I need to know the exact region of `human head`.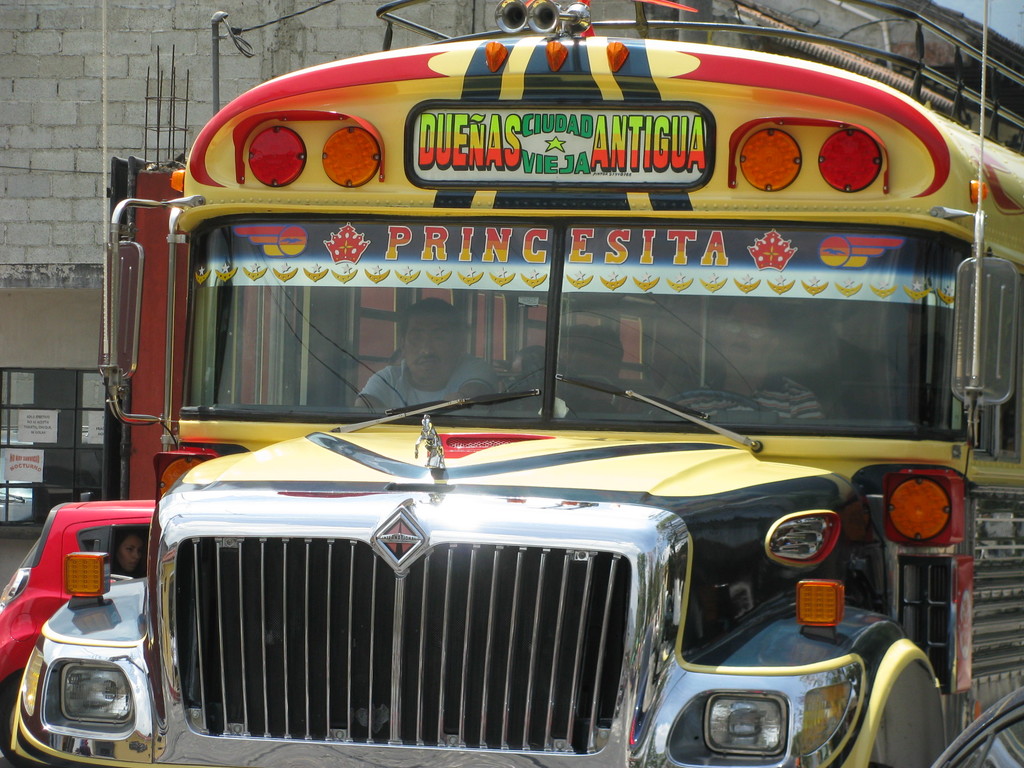
Region: (716, 301, 780, 379).
